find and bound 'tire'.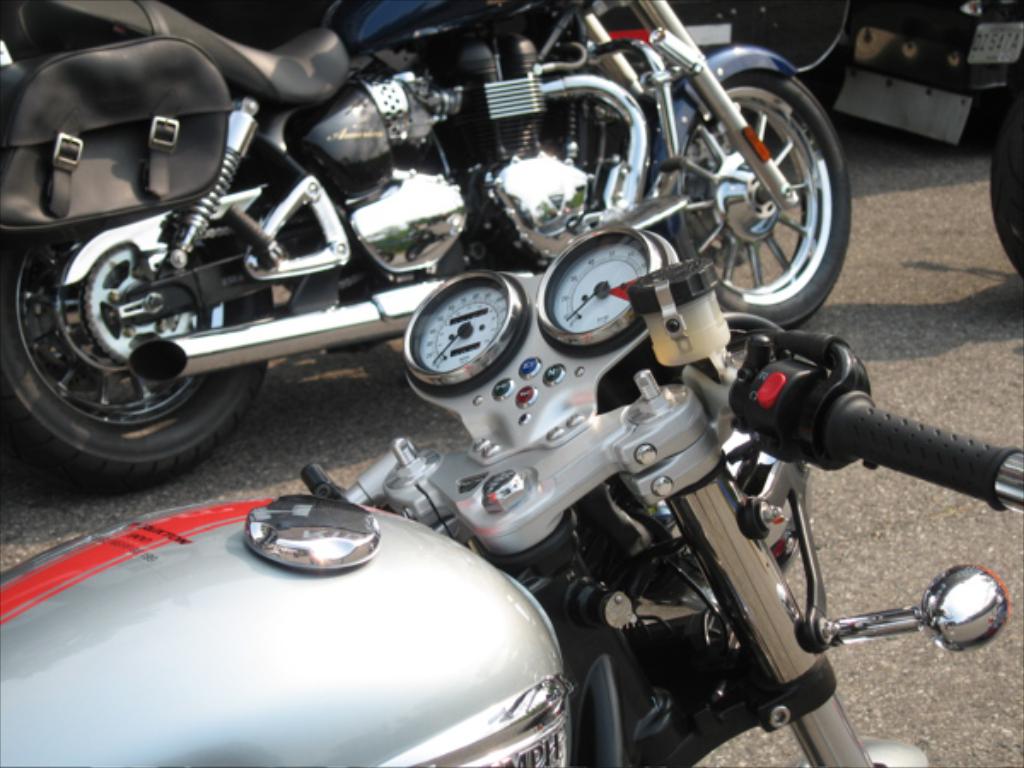
Bound: detection(0, 198, 266, 485).
